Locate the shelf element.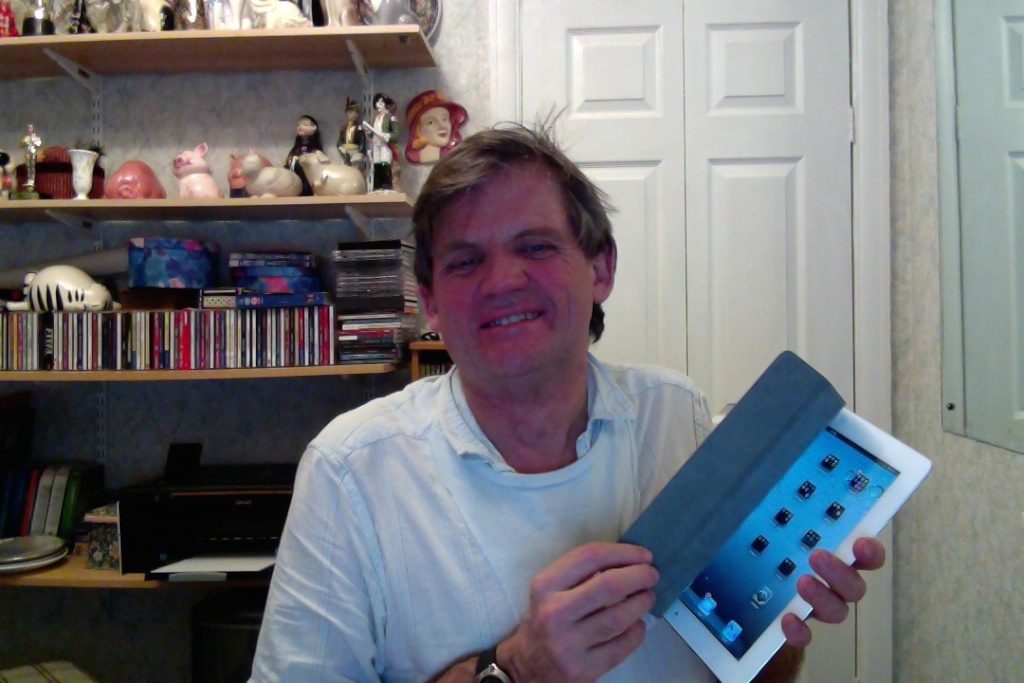
Element bbox: bbox=[0, 21, 441, 74].
